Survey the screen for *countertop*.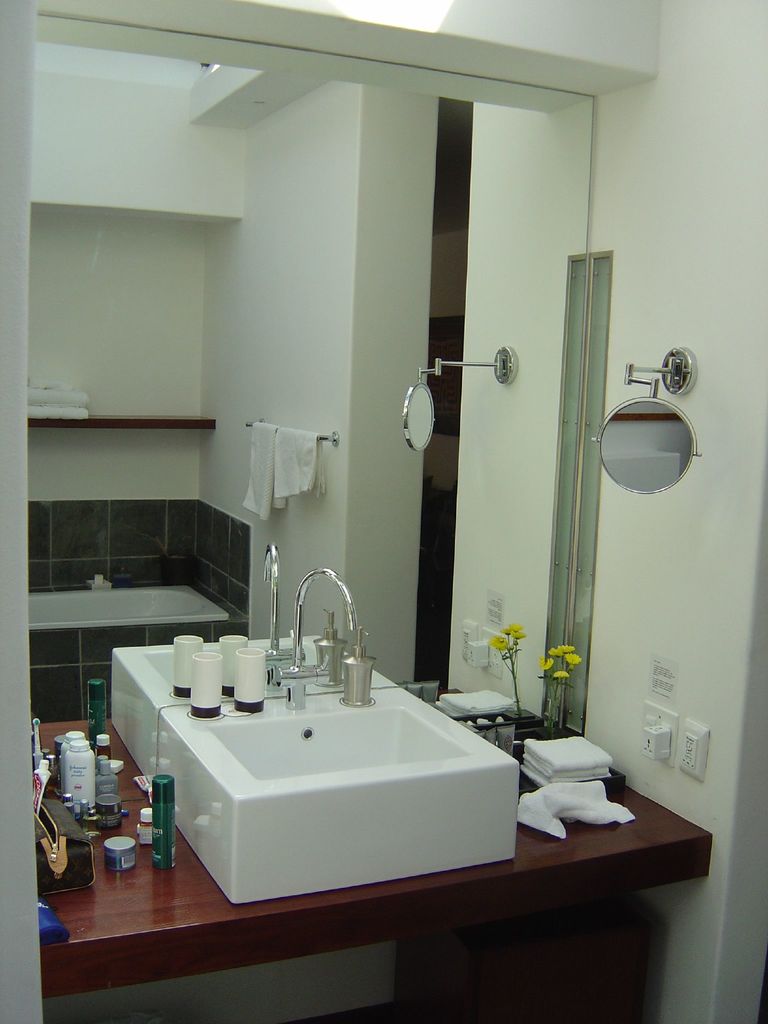
Survey found: Rect(31, 568, 721, 1002).
